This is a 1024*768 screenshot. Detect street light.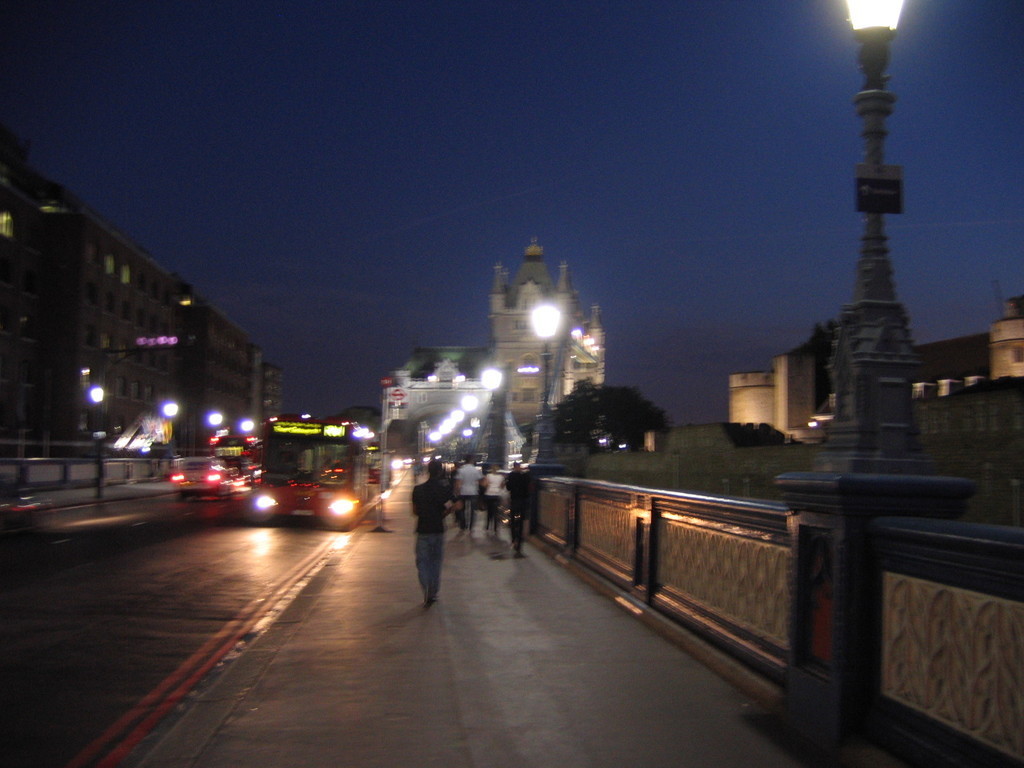
(89,386,103,503).
